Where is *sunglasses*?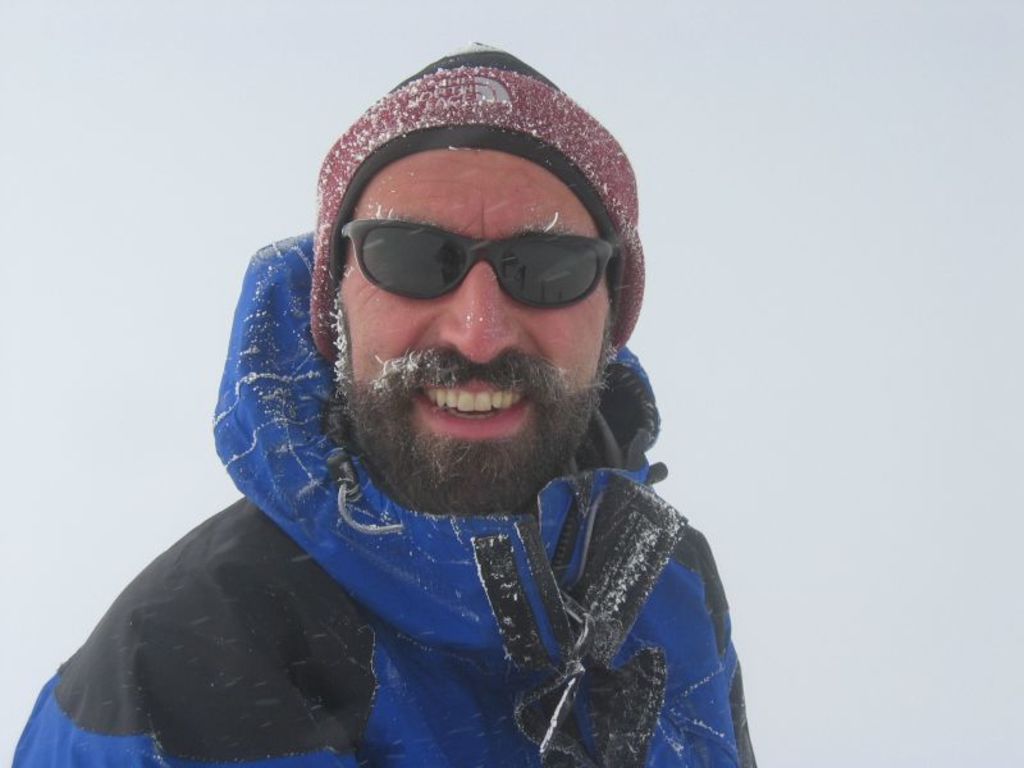
rect(339, 215, 618, 307).
